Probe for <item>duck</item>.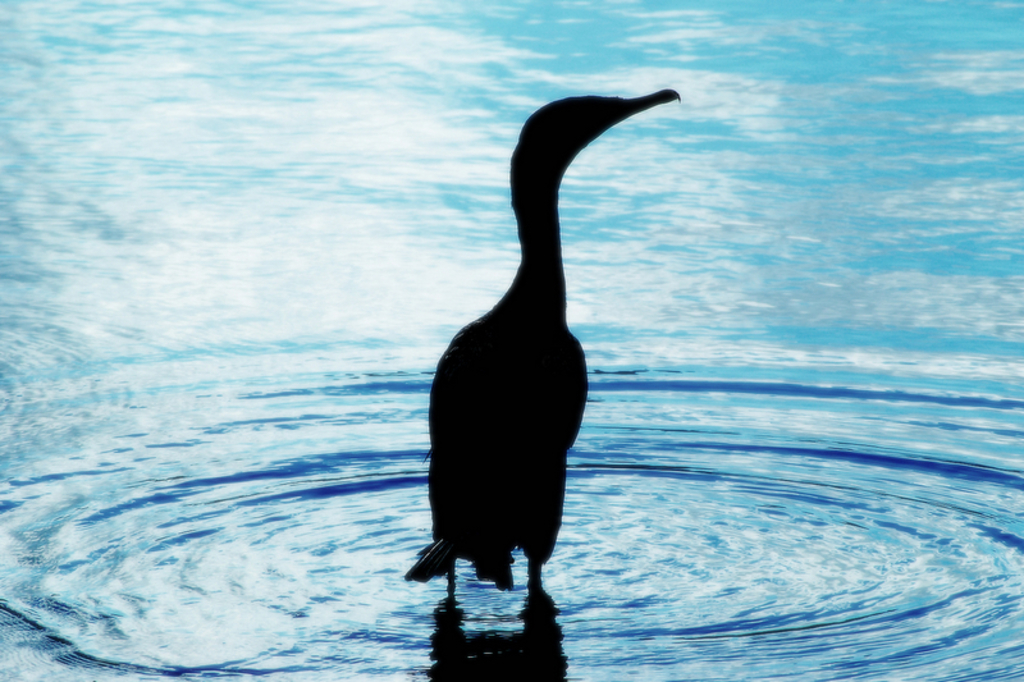
Probe result: pyautogui.locateOnScreen(406, 65, 662, 624).
